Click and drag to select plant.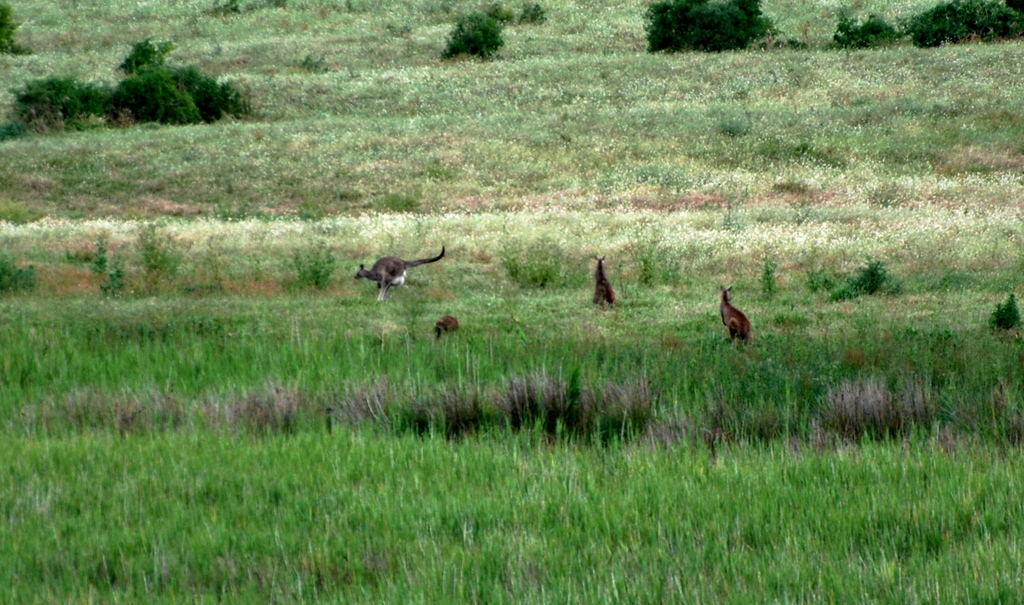
Selection: Rect(292, 49, 339, 77).
